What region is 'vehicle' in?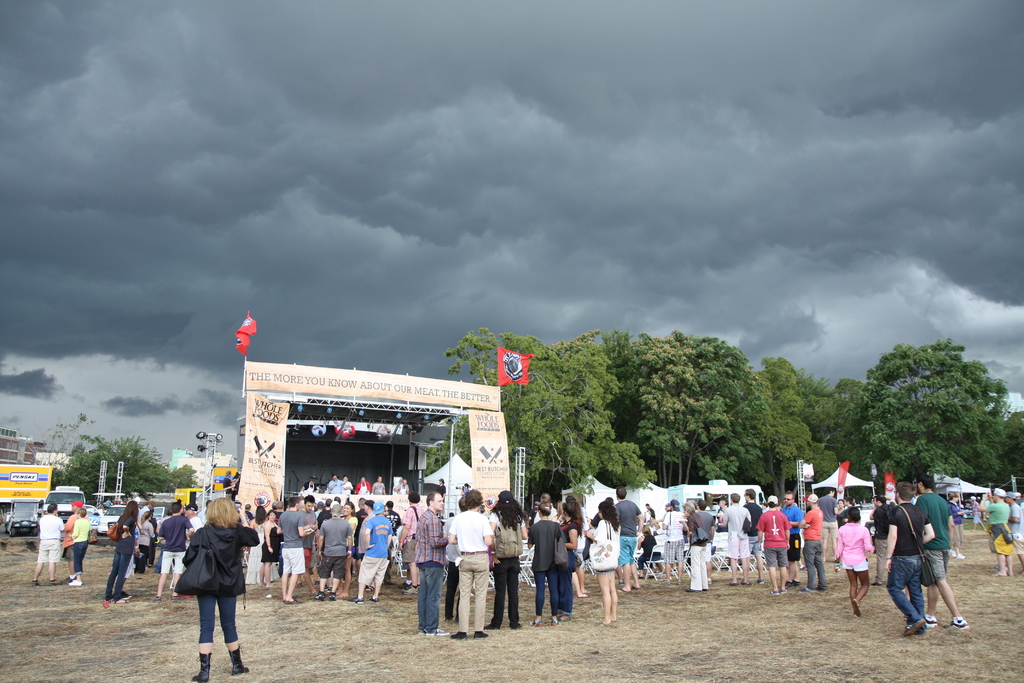
pyautogui.locateOnScreen(150, 504, 174, 521).
